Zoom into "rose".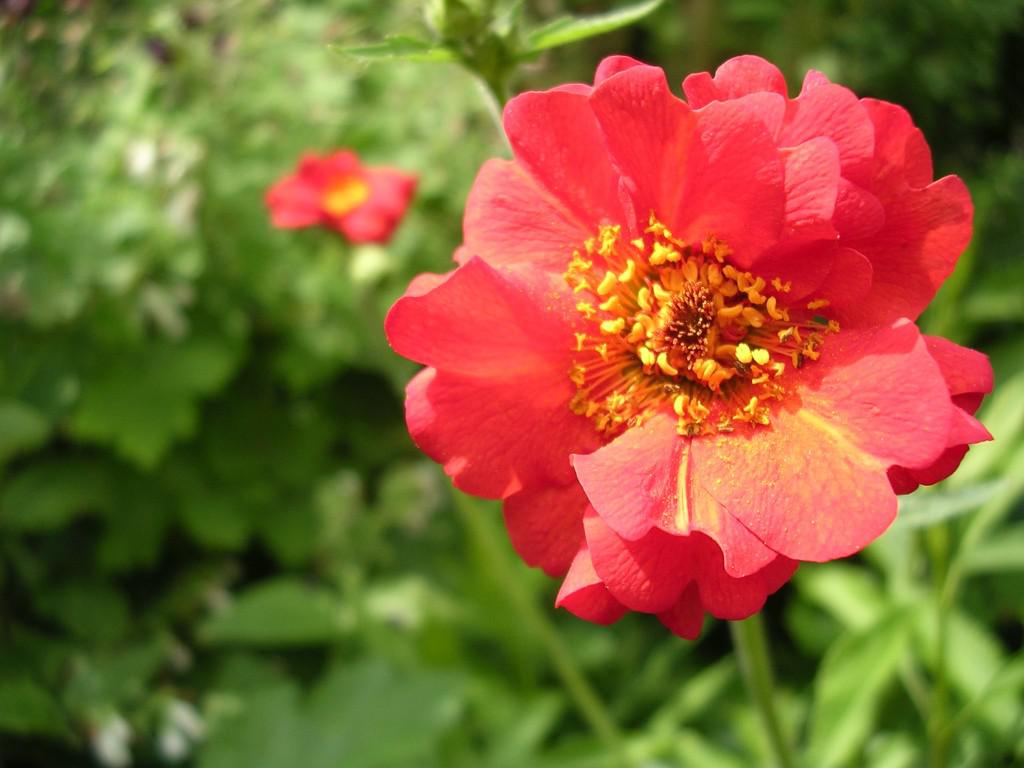
Zoom target: 266,147,414,245.
